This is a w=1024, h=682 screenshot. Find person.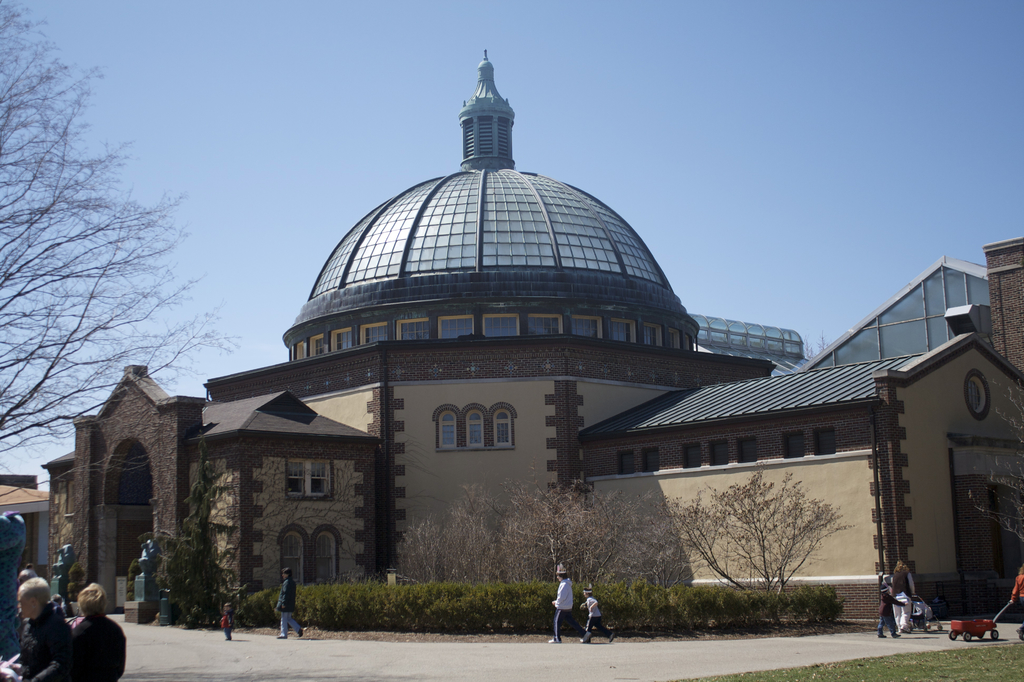
Bounding box: (left=39, top=584, right=128, bottom=681).
